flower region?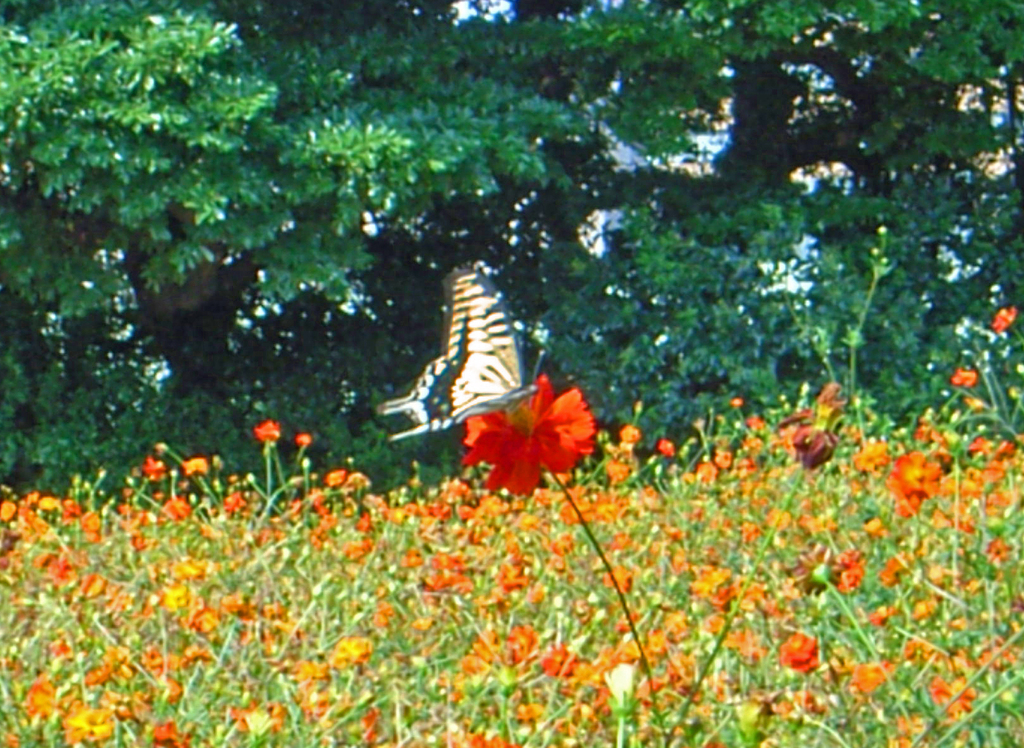
{"left": 883, "top": 541, "right": 910, "bottom": 594}
